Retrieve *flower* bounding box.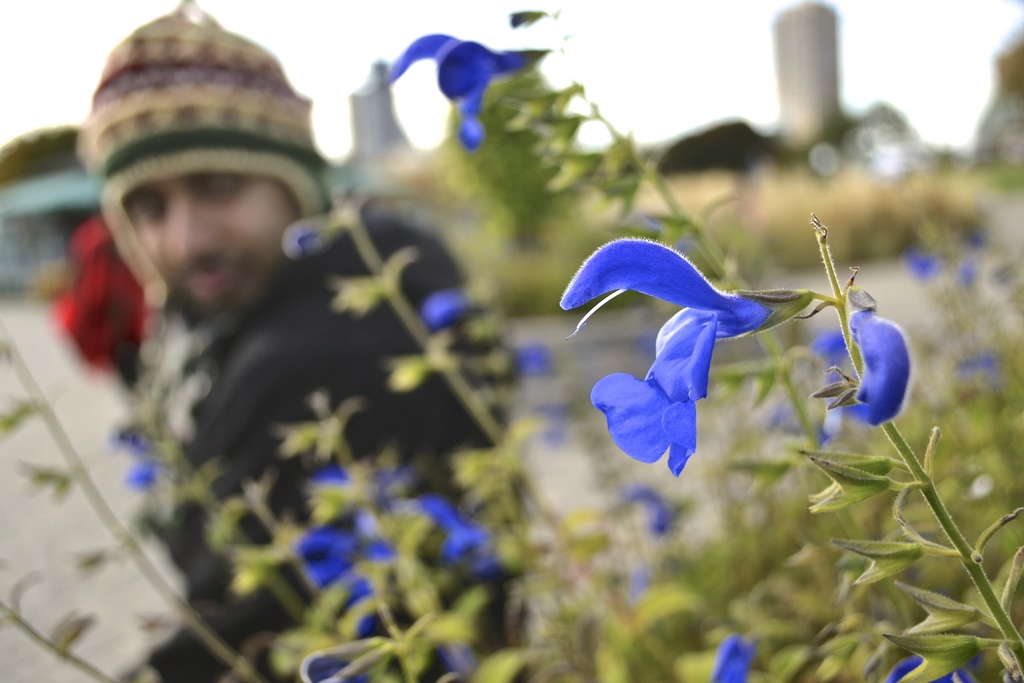
Bounding box: l=958, t=219, r=992, b=260.
